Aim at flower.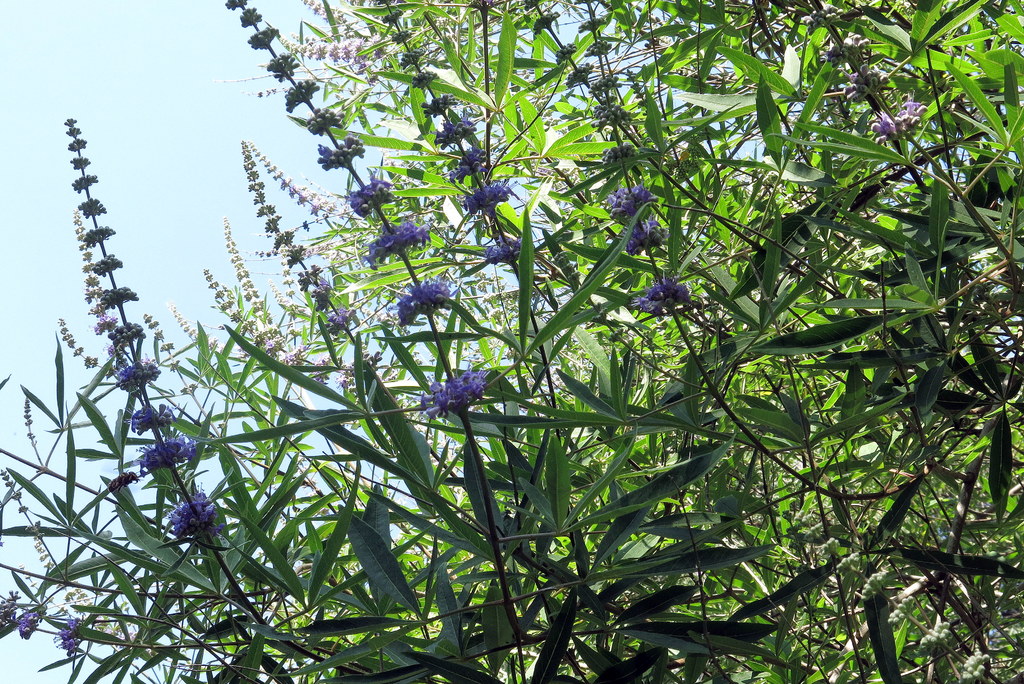
Aimed at <box>55,619,79,655</box>.
